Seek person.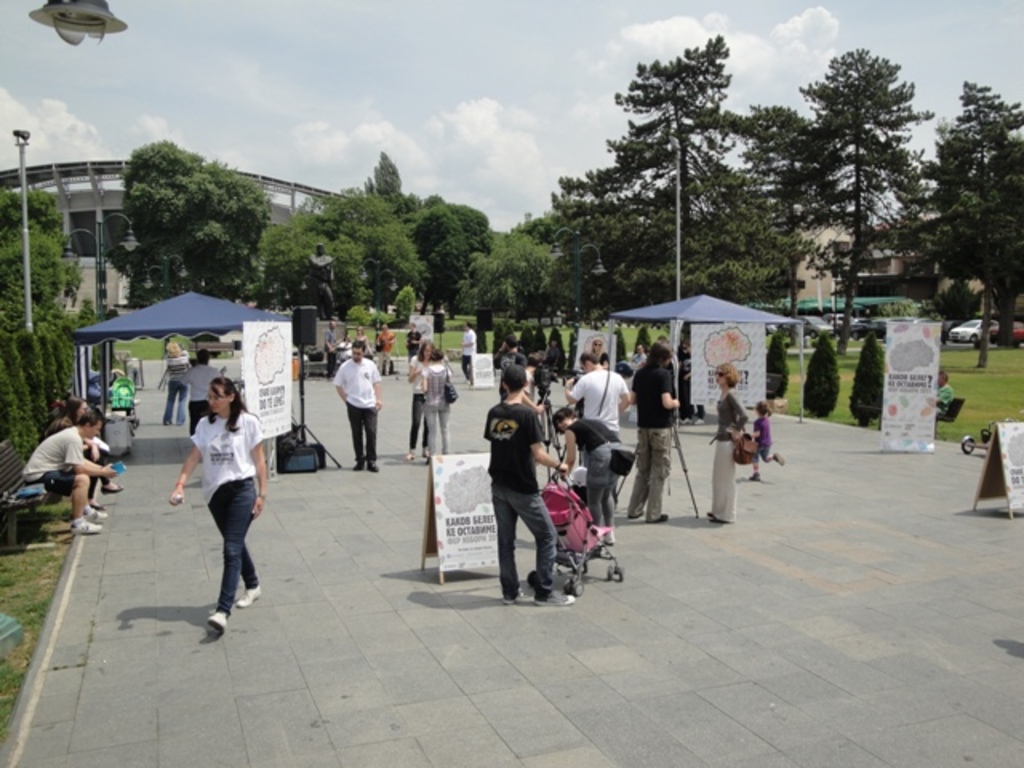
<bbox>18, 406, 123, 541</bbox>.
